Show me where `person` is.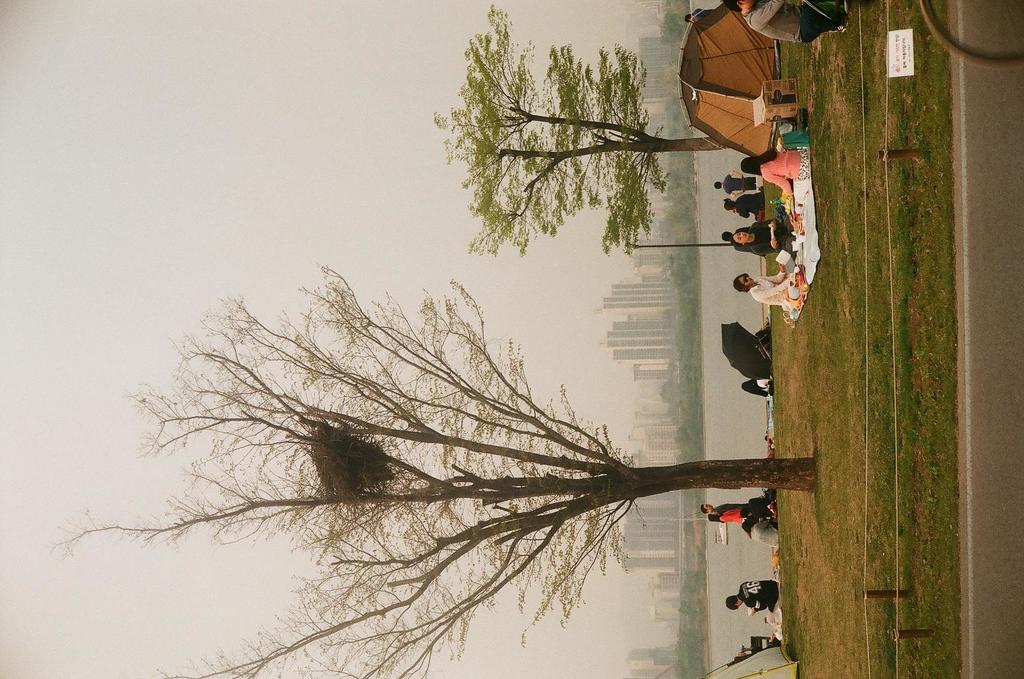
`person` is at x1=723 y1=576 x2=781 y2=622.
